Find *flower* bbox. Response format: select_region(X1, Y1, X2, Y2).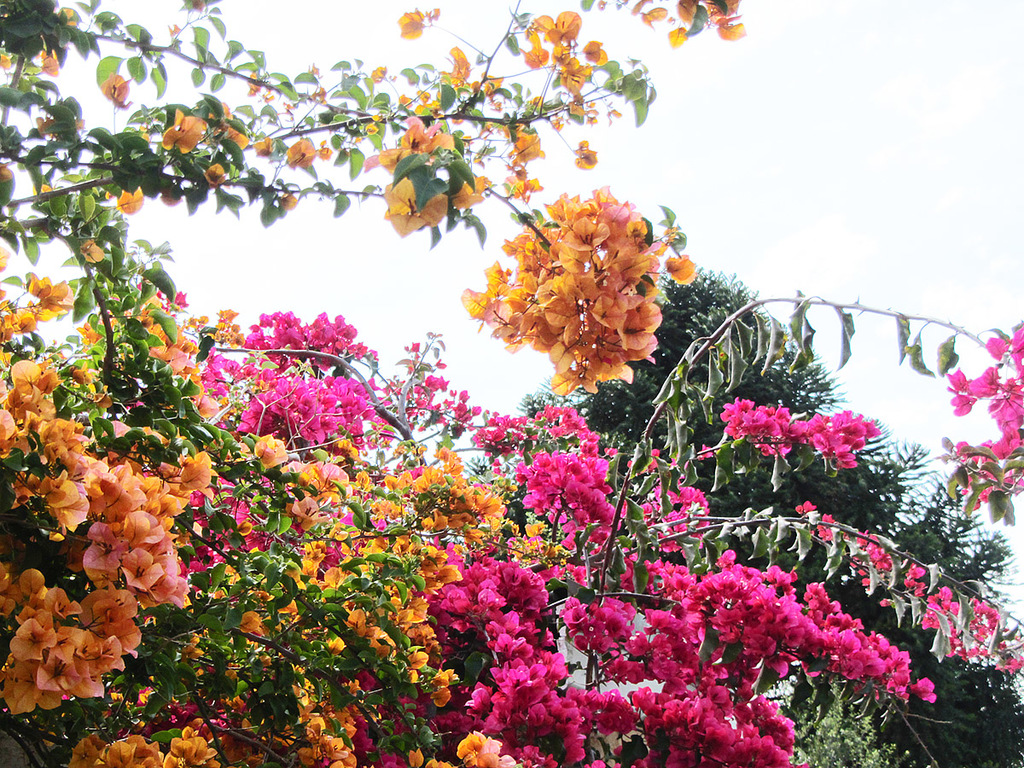
select_region(438, 49, 470, 90).
